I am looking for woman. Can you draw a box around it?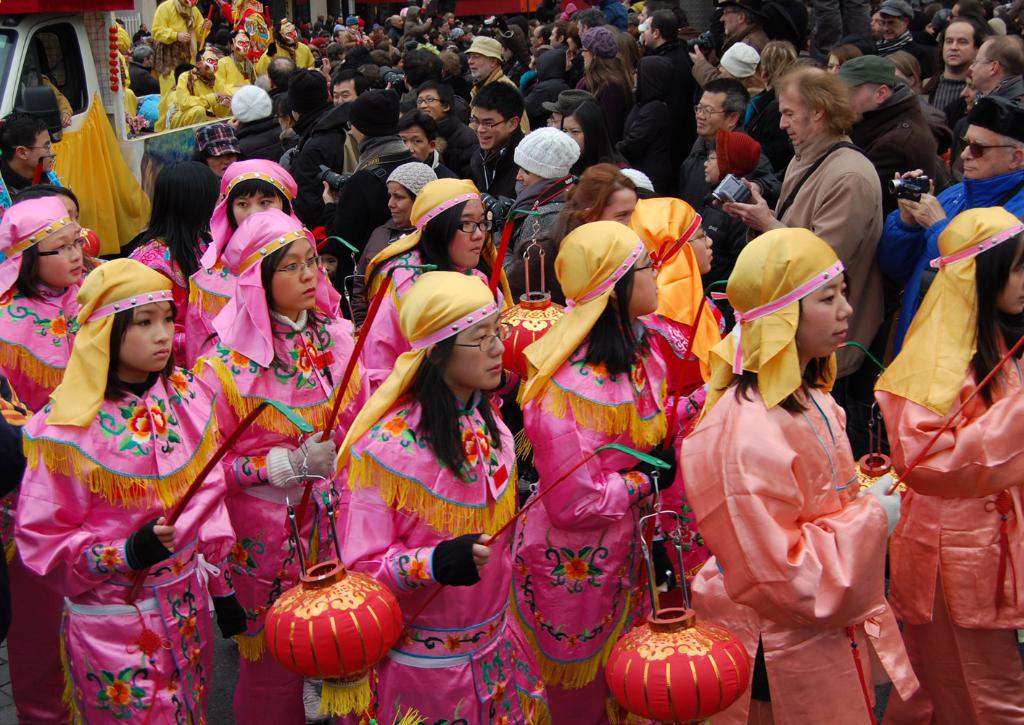
Sure, the bounding box is region(690, 129, 761, 268).
